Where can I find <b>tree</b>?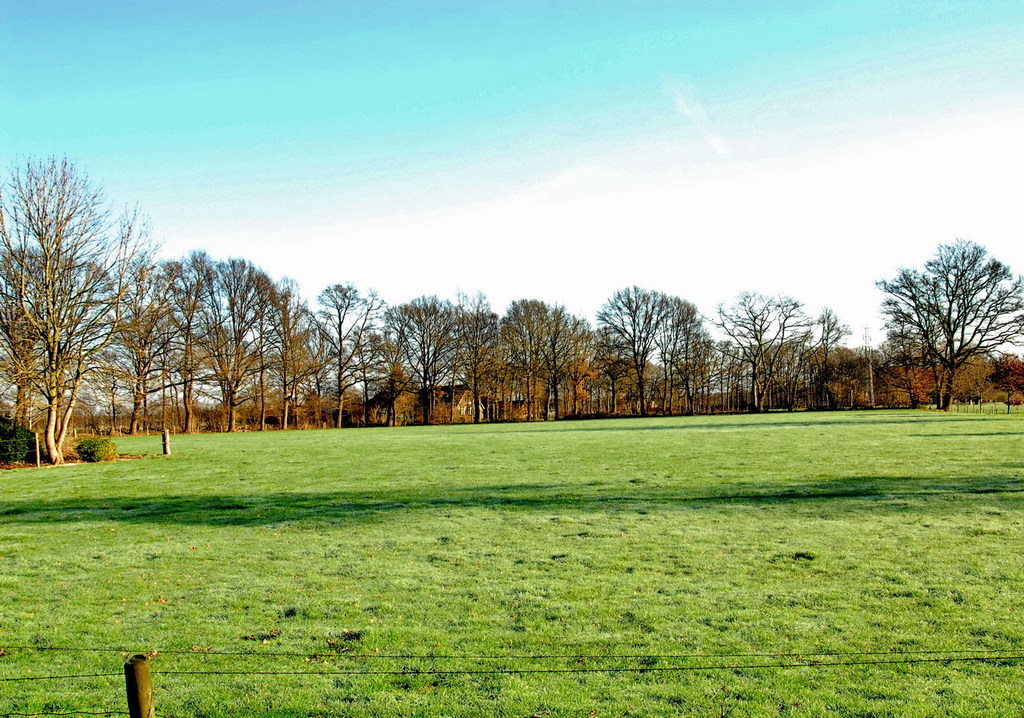
You can find it at pyautogui.locateOnScreen(899, 219, 1014, 403).
